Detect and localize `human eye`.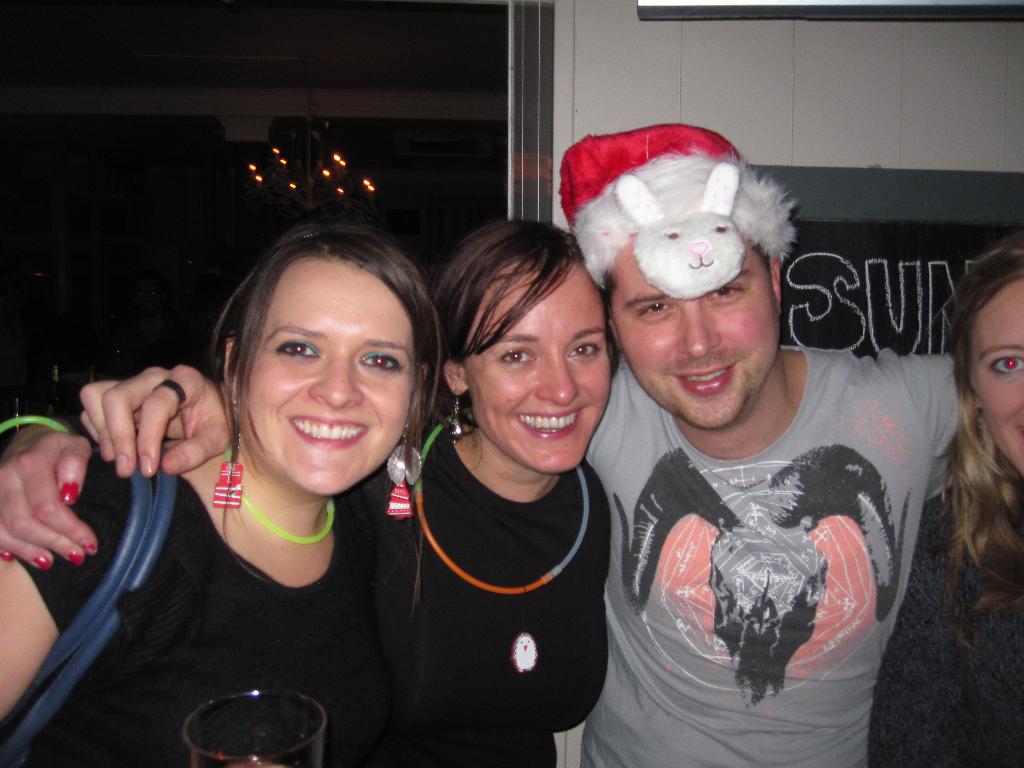
Localized at crop(988, 349, 1023, 378).
